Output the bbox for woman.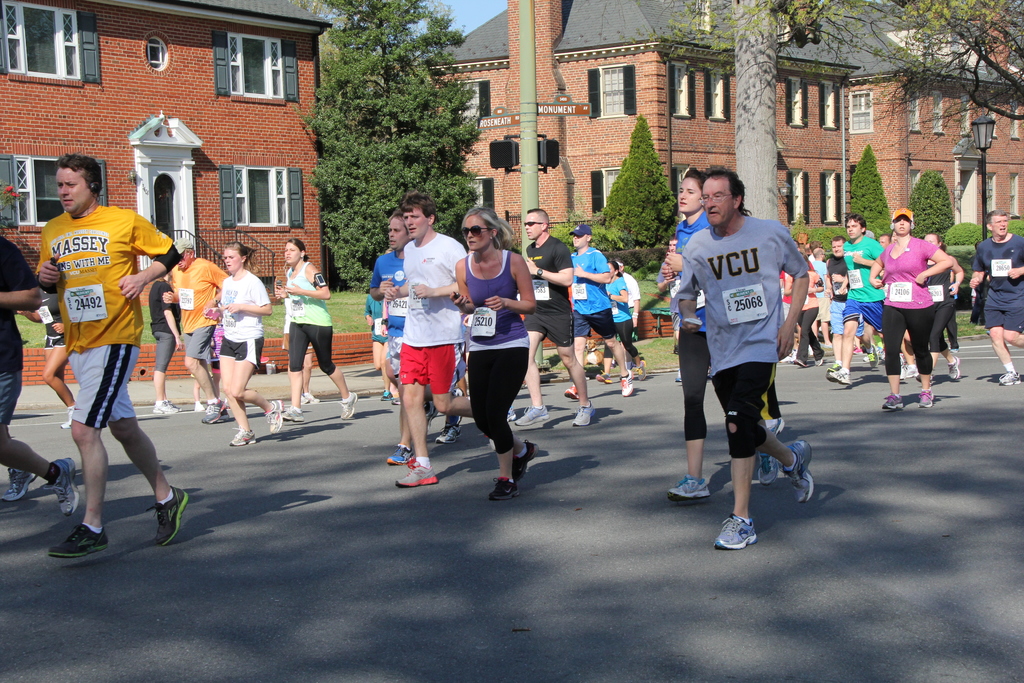
bbox=[458, 191, 544, 498].
